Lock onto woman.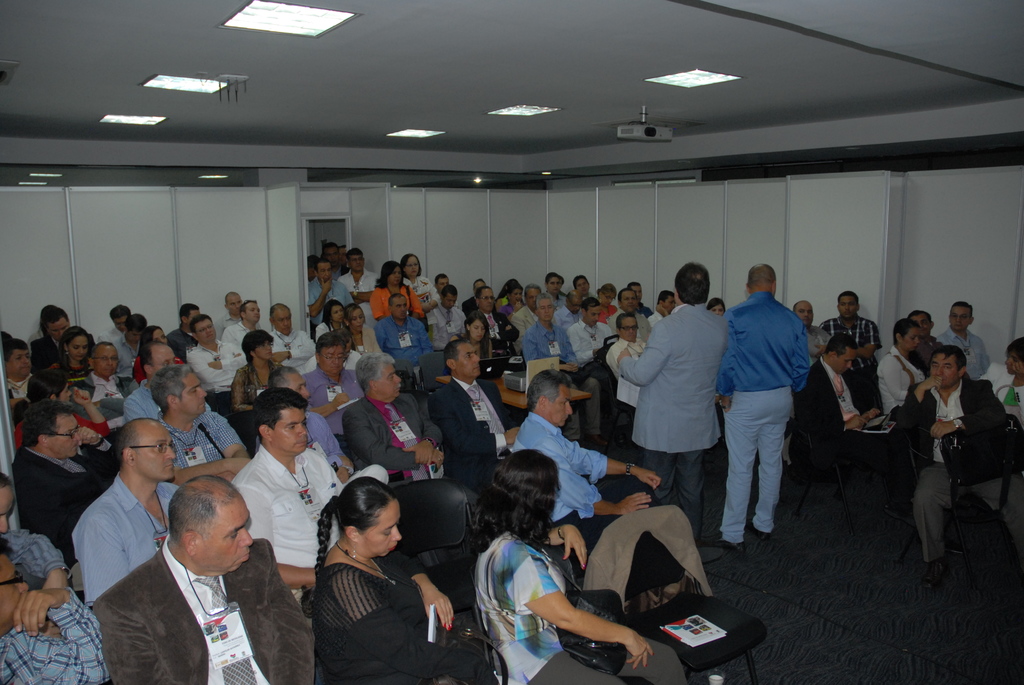
Locked: region(47, 328, 98, 378).
